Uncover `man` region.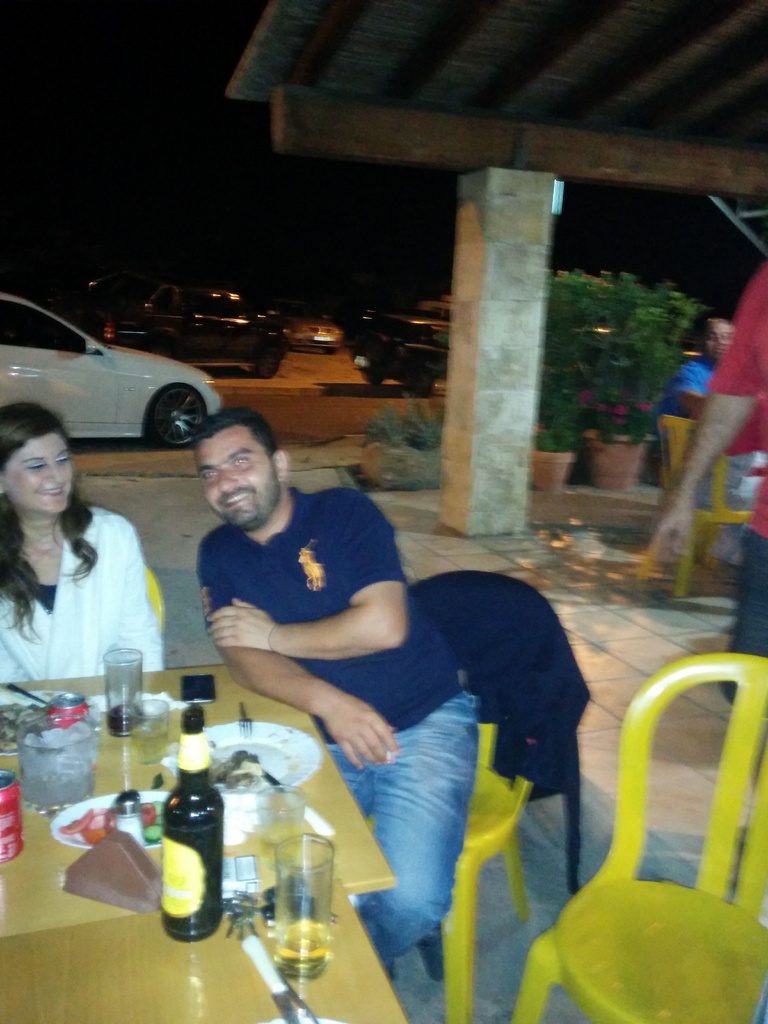
Uncovered: region(173, 420, 529, 886).
